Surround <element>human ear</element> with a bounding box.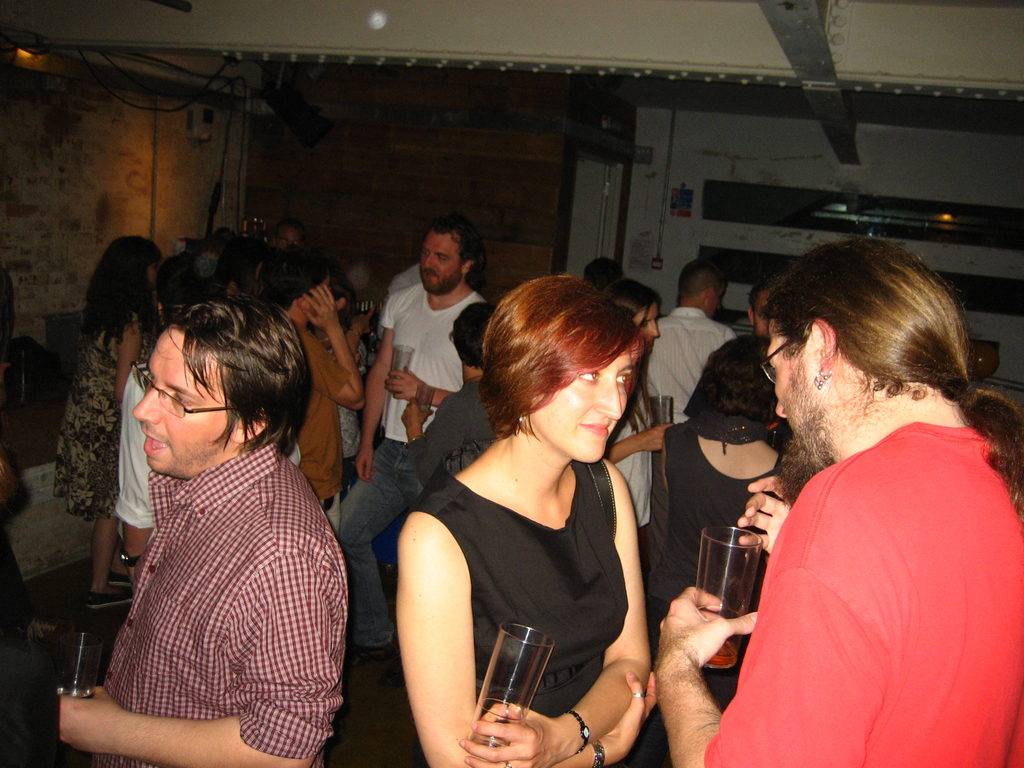
[234, 404, 271, 443].
